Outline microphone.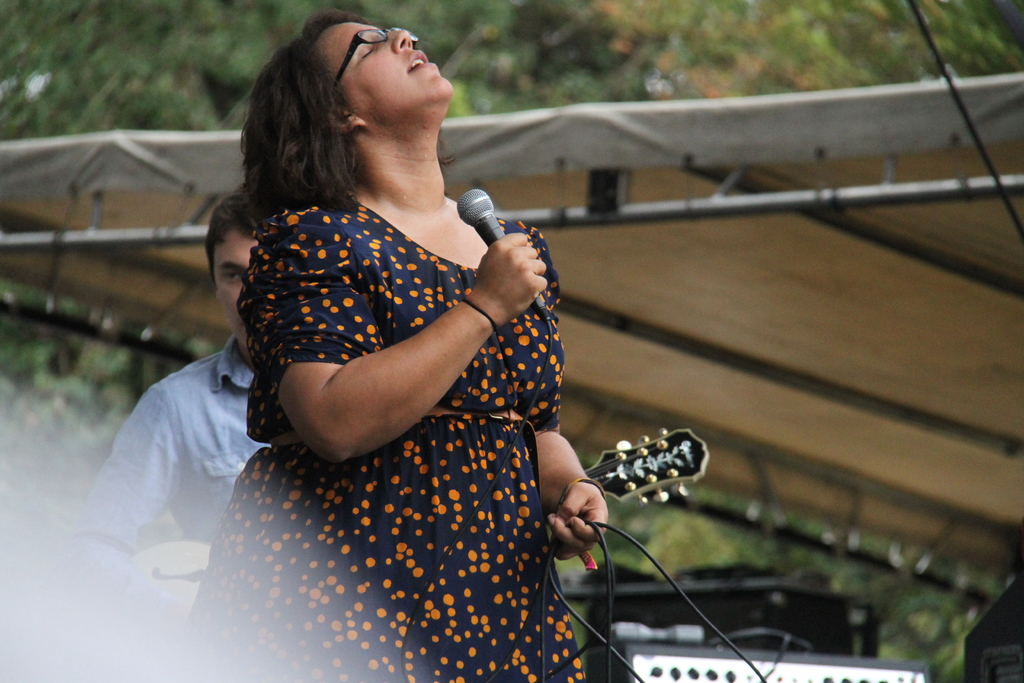
Outline: box(458, 185, 504, 243).
